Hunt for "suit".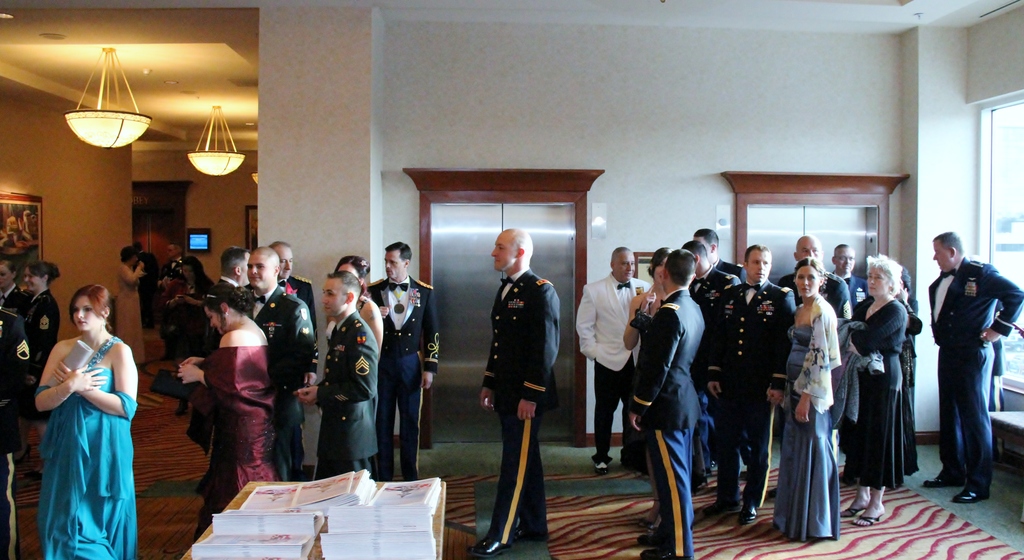
Hunted down at [left=479, top=240, right=559, bottom=525].
